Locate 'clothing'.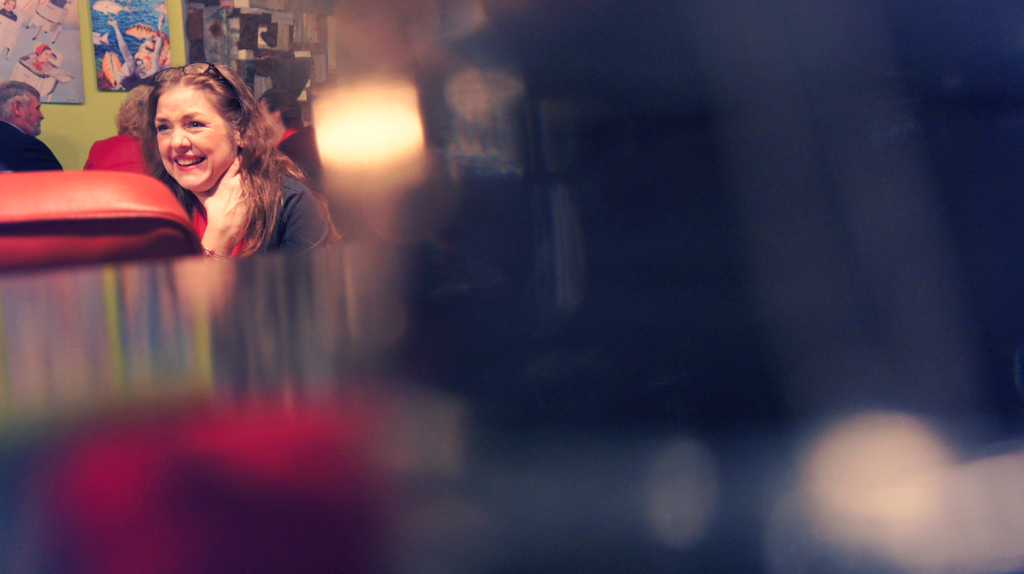
Bounding box: rect(1, 119, 73, 176).
